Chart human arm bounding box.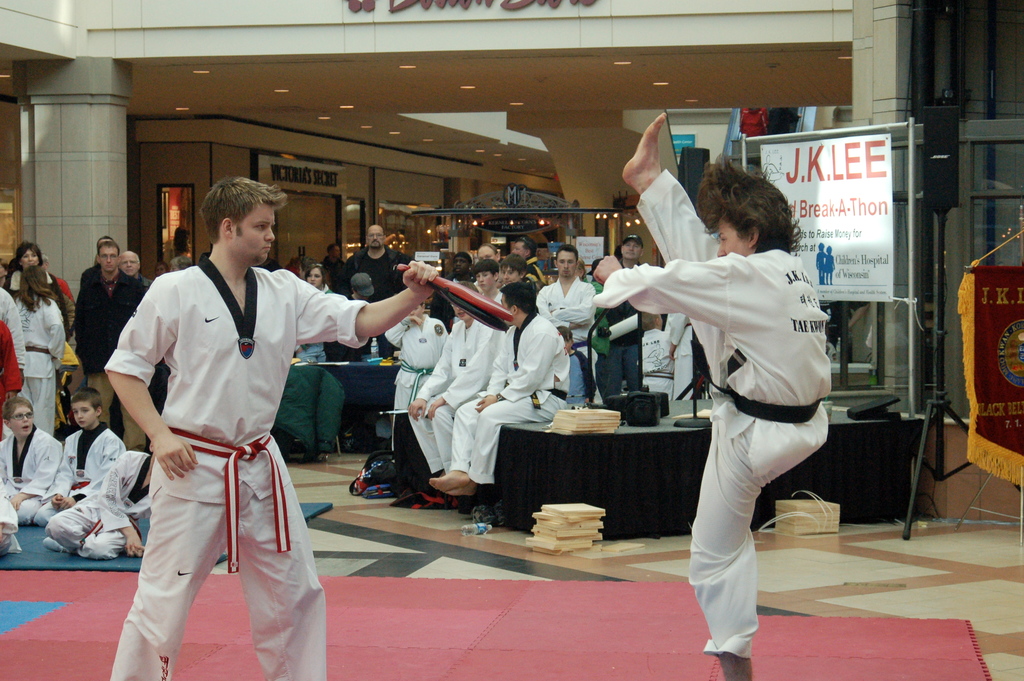
Charted: 58, 494, 81, 513.
